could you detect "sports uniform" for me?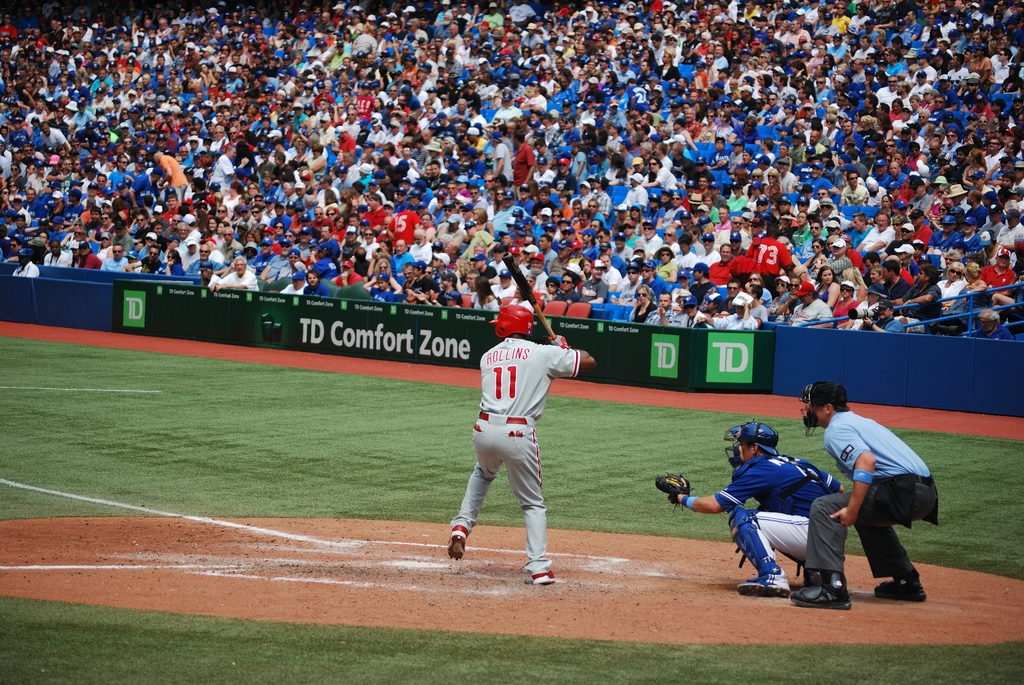
Detection result: bbox(449, 299, 593, 585).
